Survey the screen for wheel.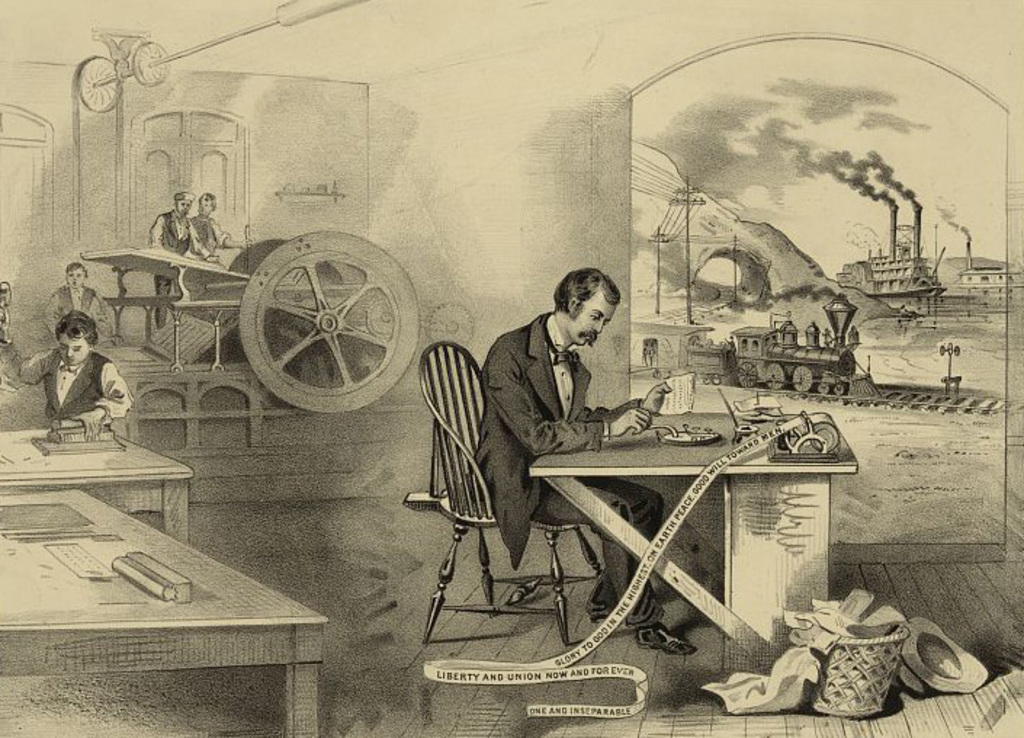
Survey found: bbox=(763, 360, 786, 391).
